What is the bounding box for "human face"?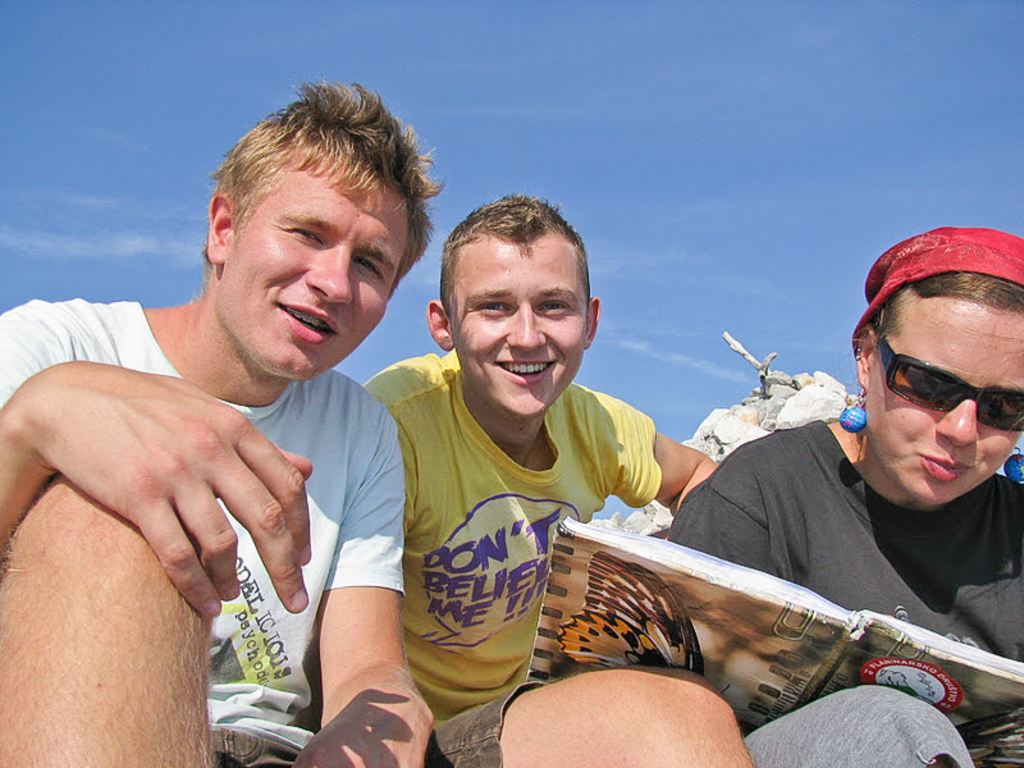
[left=230, top=174, right=404, bottom=378].
